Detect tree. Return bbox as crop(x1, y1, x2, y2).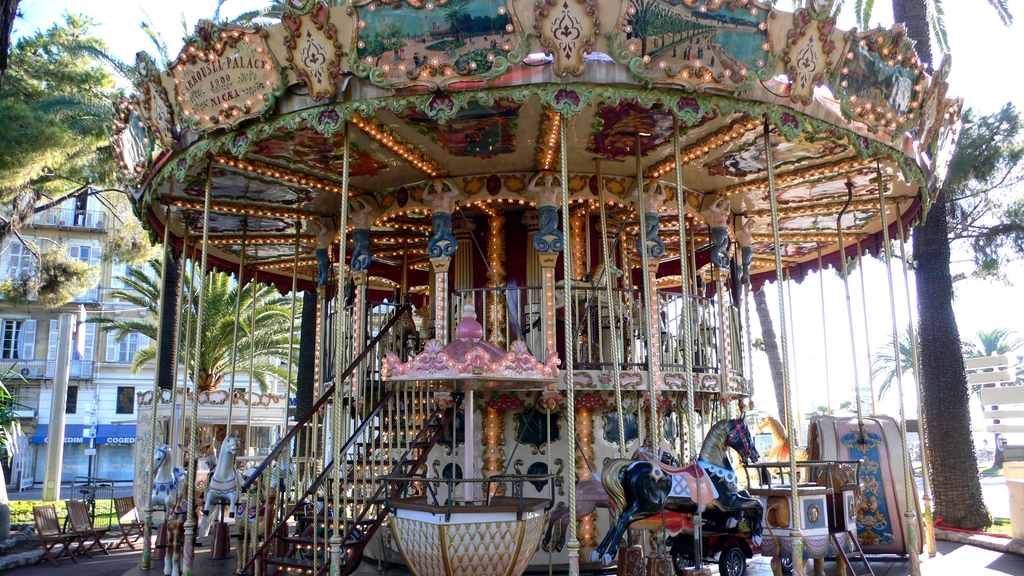
crop(116, 1, 267, 393).
